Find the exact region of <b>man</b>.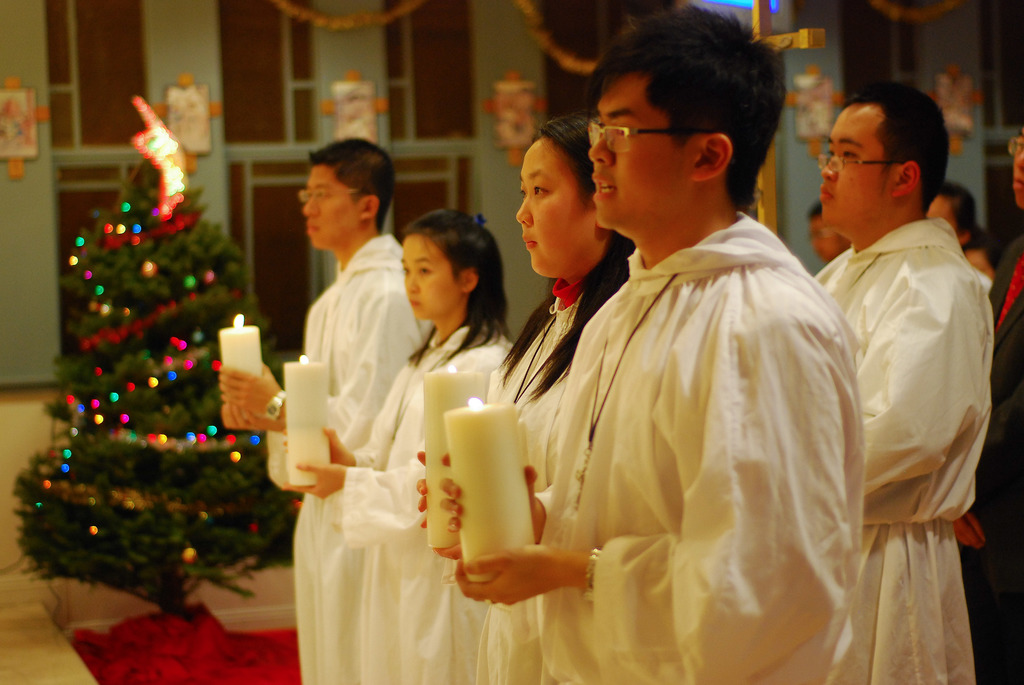
Exact region: locate(794, 81, 1007, 672).
